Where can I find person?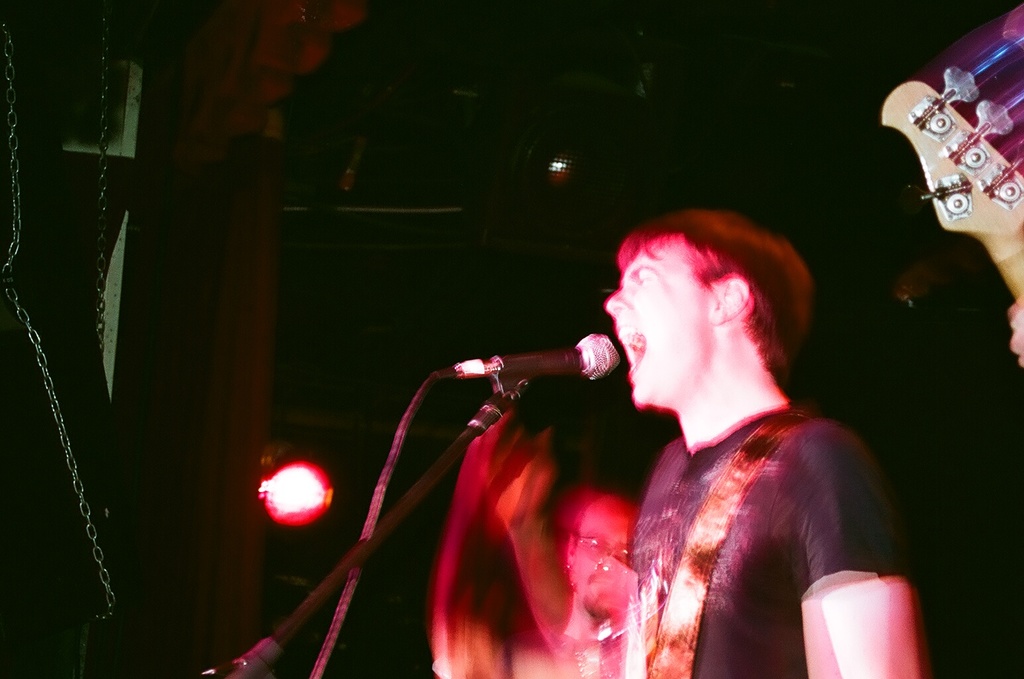
You can find it at detection(1007, 298, 1023, 365).
